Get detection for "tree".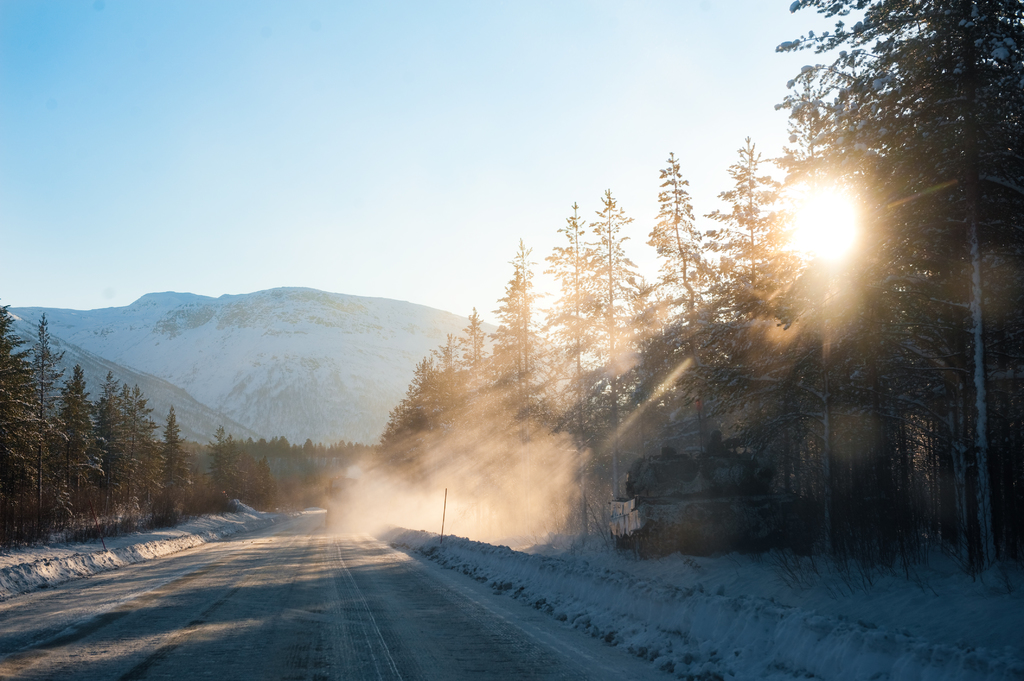
Detection: box=[436, 323, 467, 381].
